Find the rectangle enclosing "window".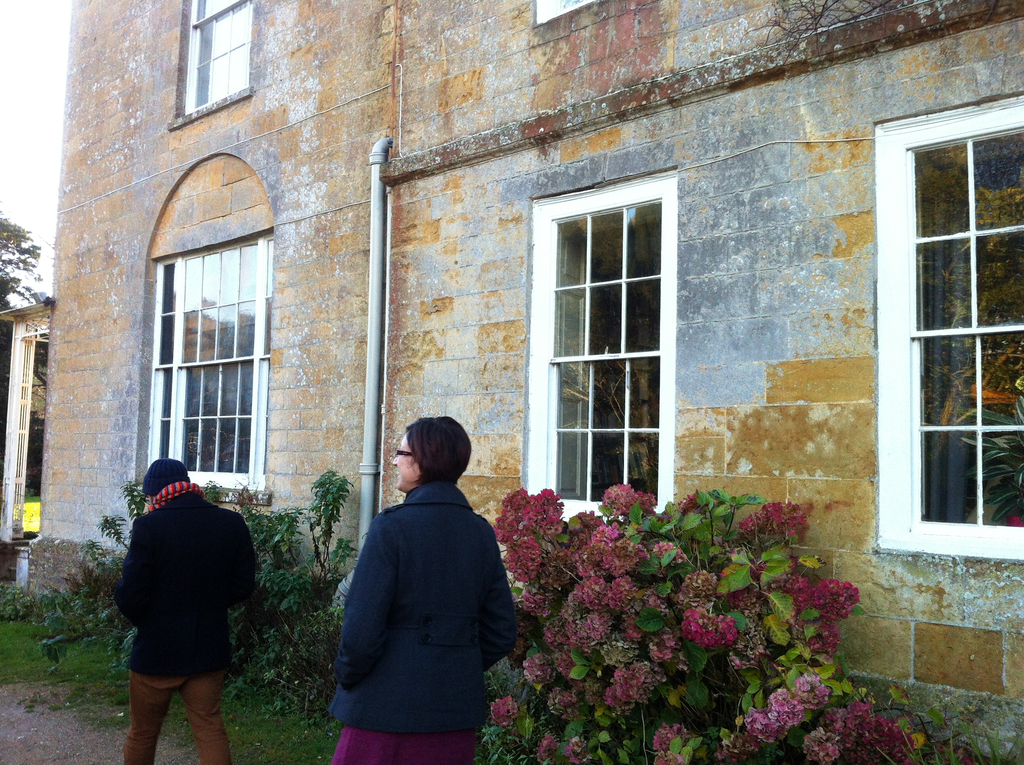
bbox(874, 104, 1023, 563).
